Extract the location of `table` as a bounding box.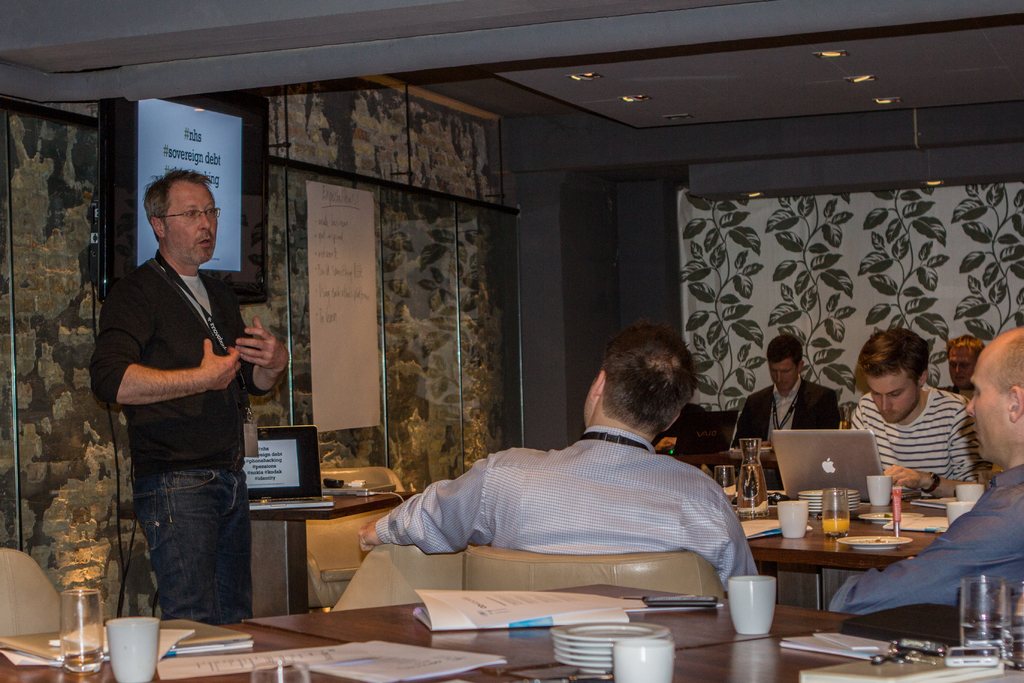
{"left": 124, "top": 486, "right": 420, "bottom": 619}.
